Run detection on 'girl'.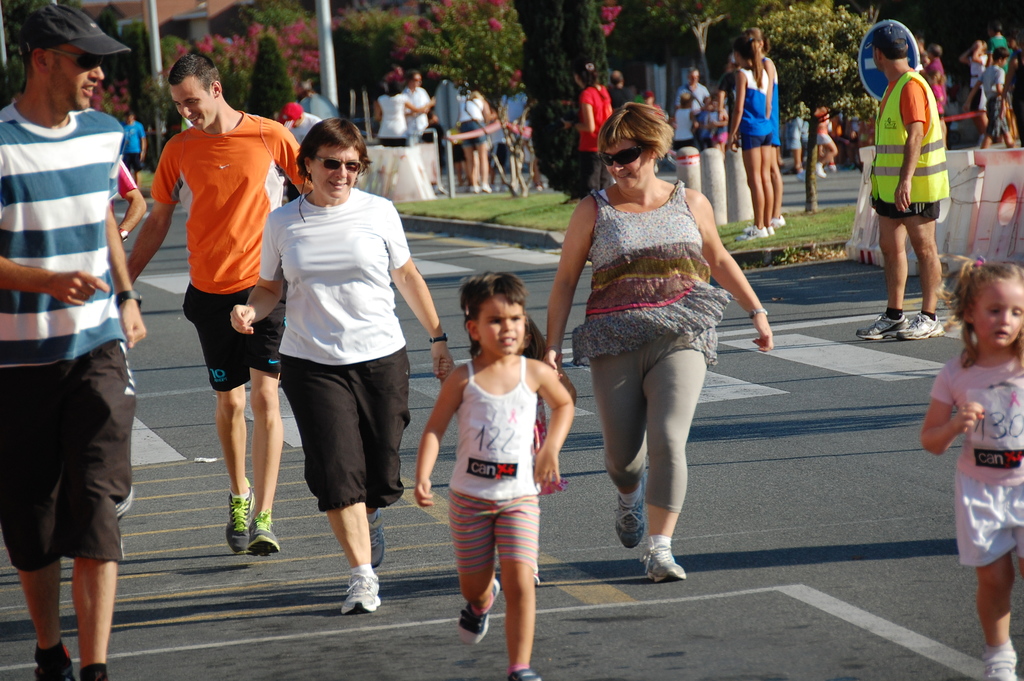
Result: locate(726, 37, 772, 242).
